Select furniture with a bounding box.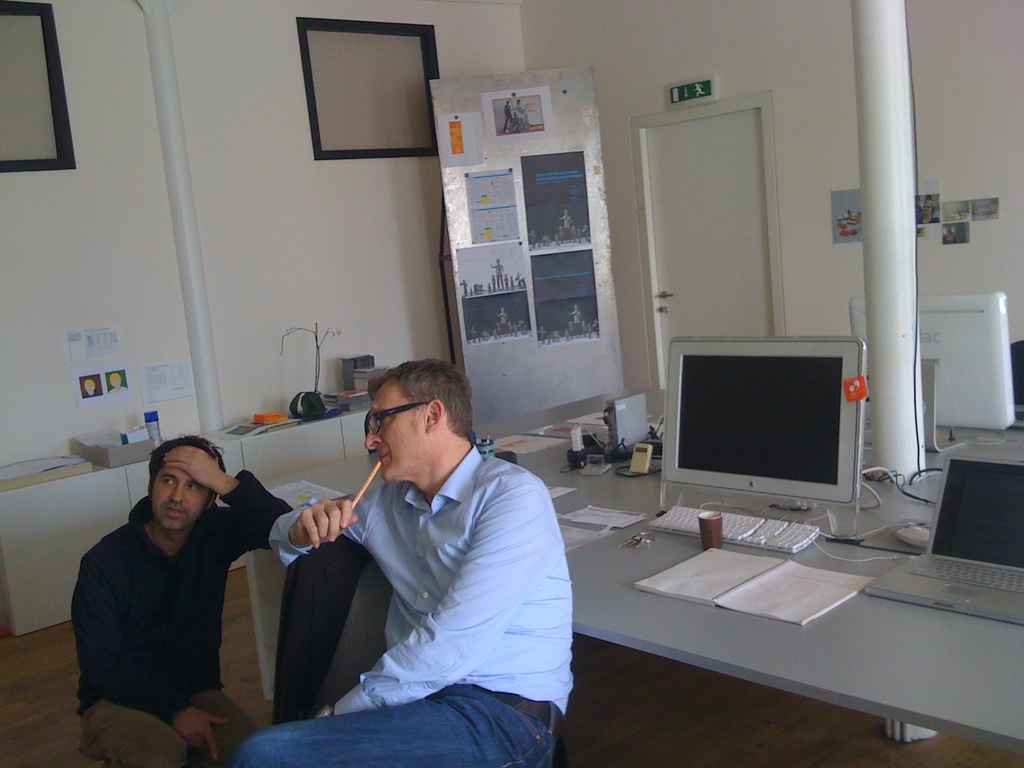
[1008,339,1023,403].
